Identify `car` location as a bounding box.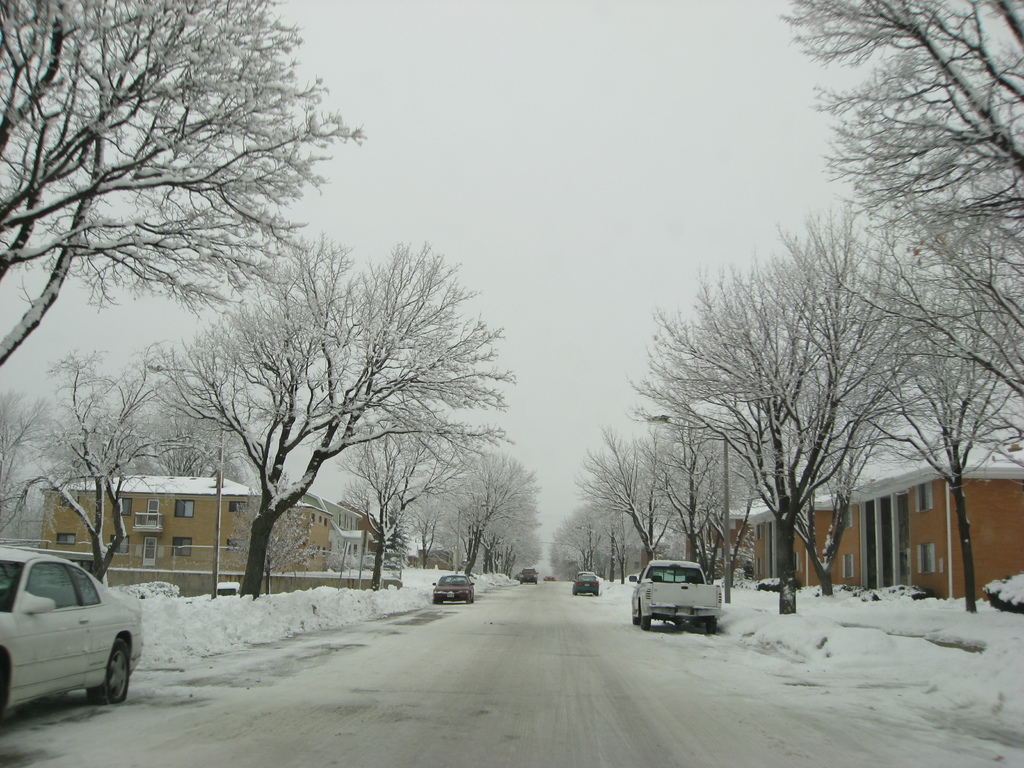
pyautogui.locateOnScreen(431, 574, 474, 603).
